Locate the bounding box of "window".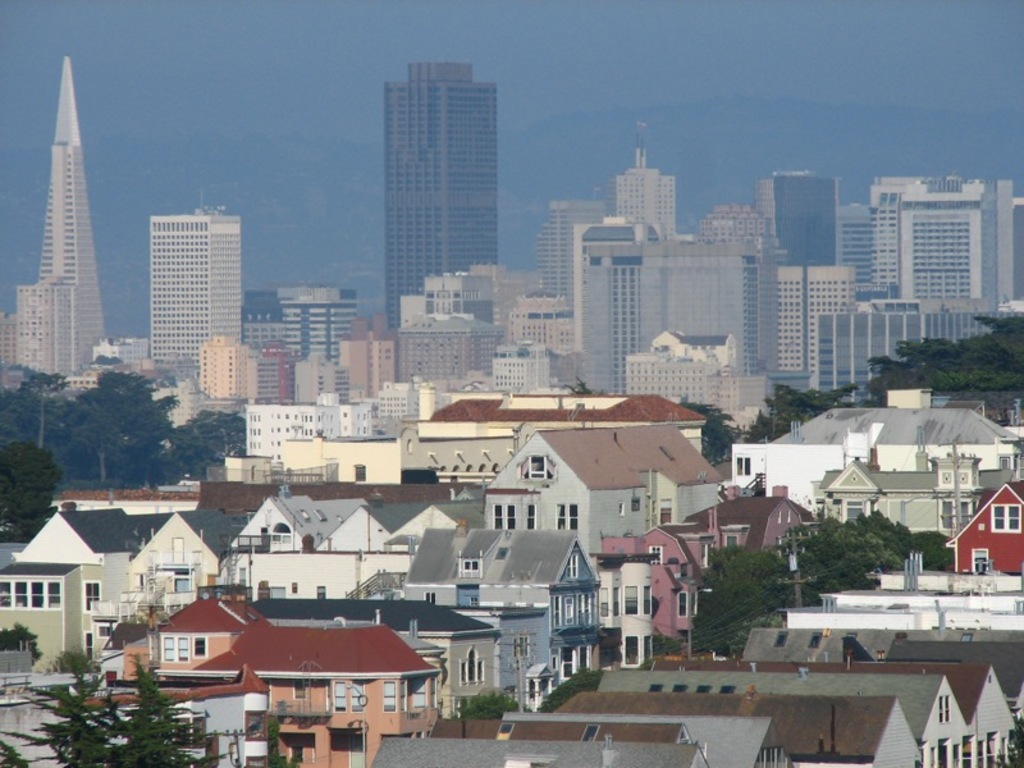
Bounding box: bbox=(563, 558, 582, 576).
